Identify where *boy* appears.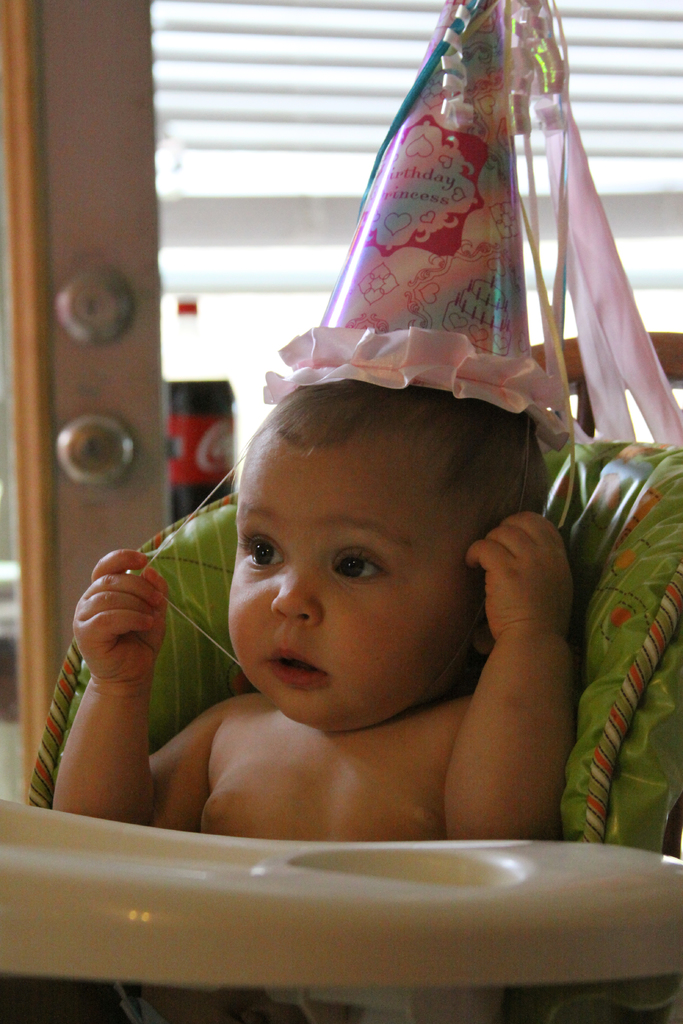
Appears at (49,369,573,1020).
